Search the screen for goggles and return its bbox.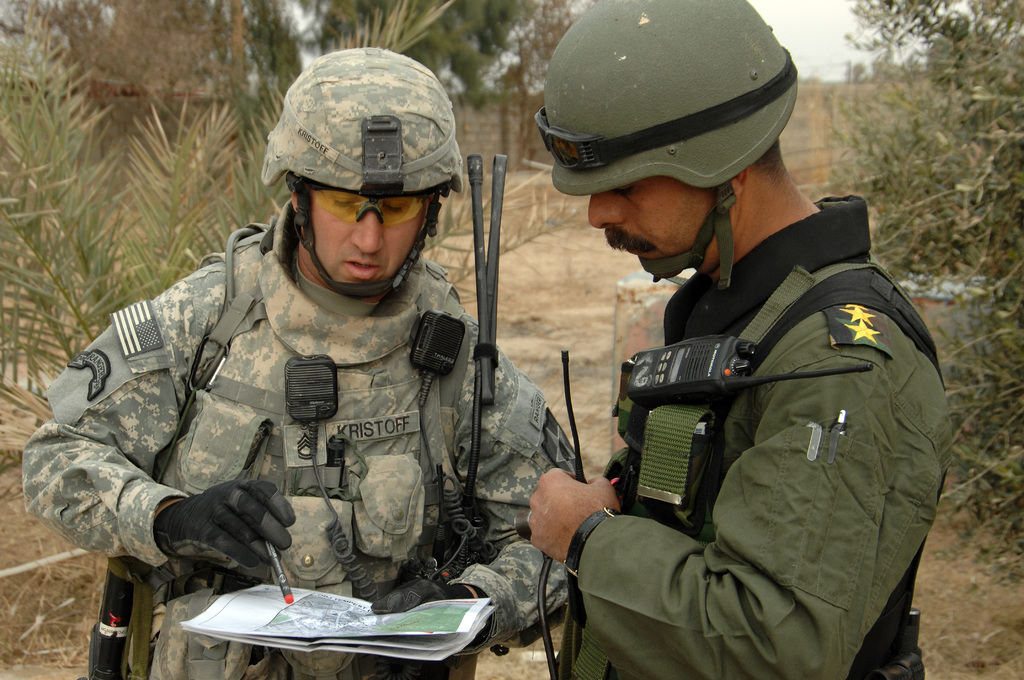
Found: [292,177,440,233].
